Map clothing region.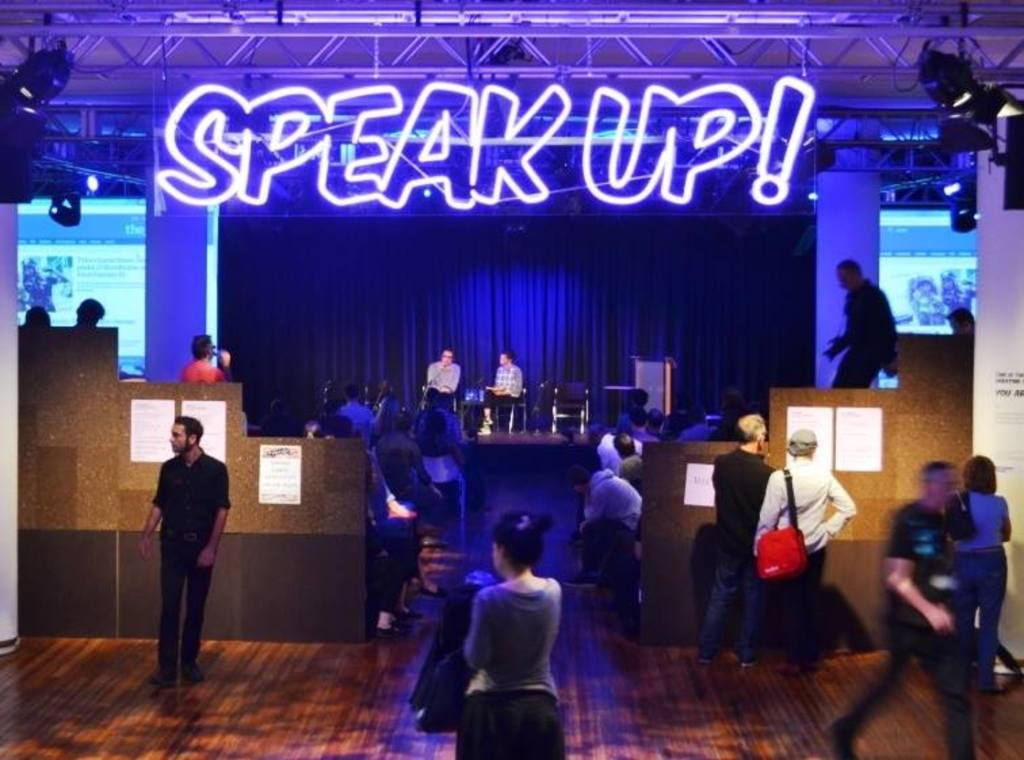
Mapped to <box>427,360,462,402</box>.
